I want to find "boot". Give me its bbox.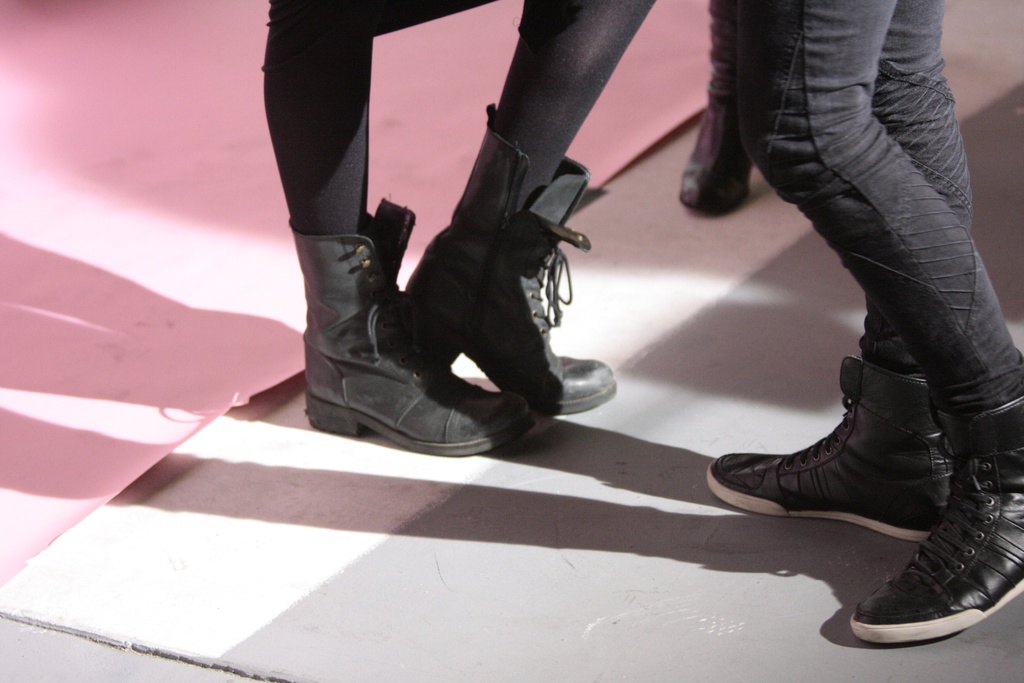
box(673, 0, 750, 211).
